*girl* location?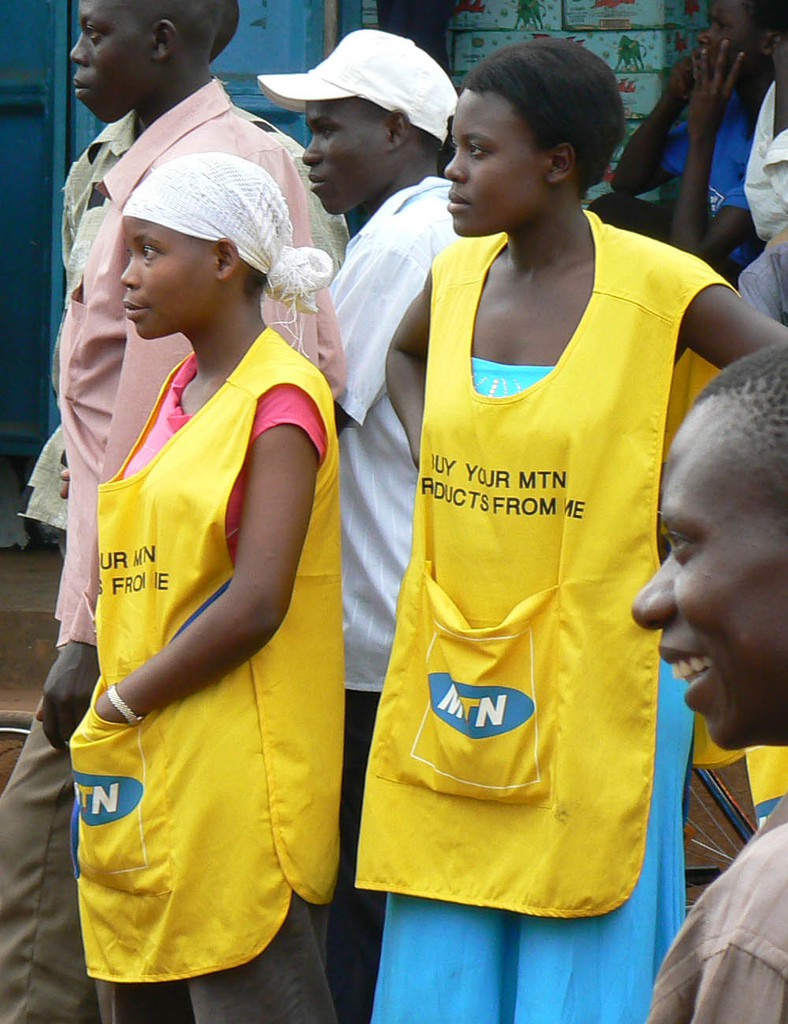
locate(355, 37, 787, 1023)
